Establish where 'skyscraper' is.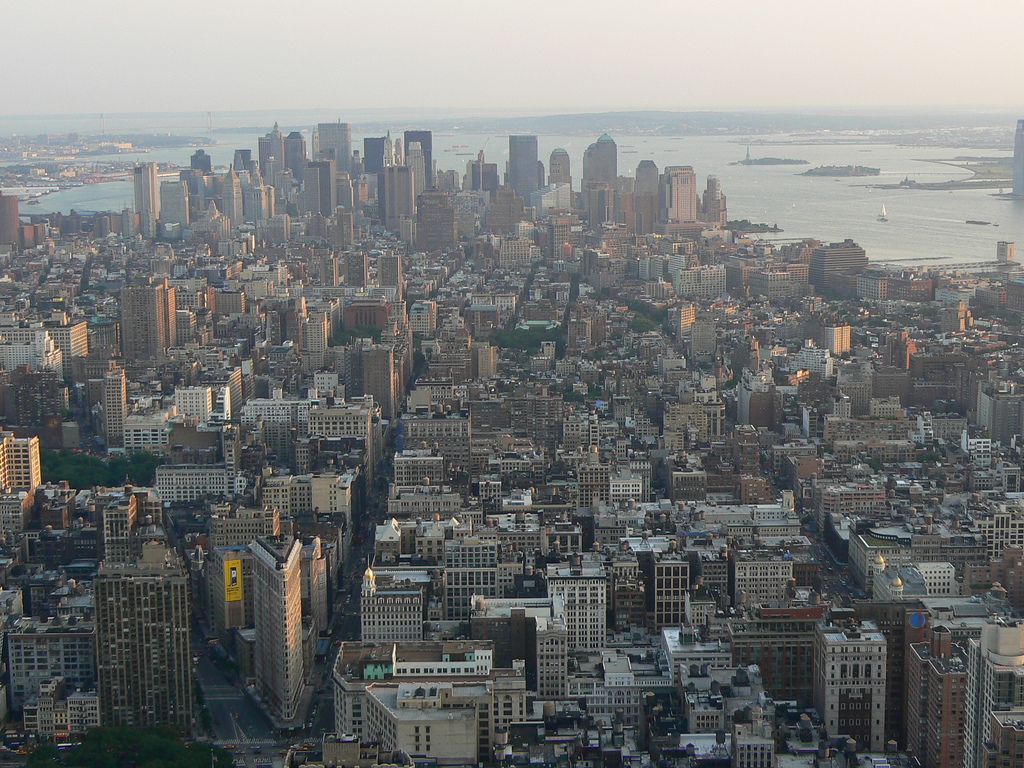
Established at x1=269 y1=124 x2=283 y2=161.
